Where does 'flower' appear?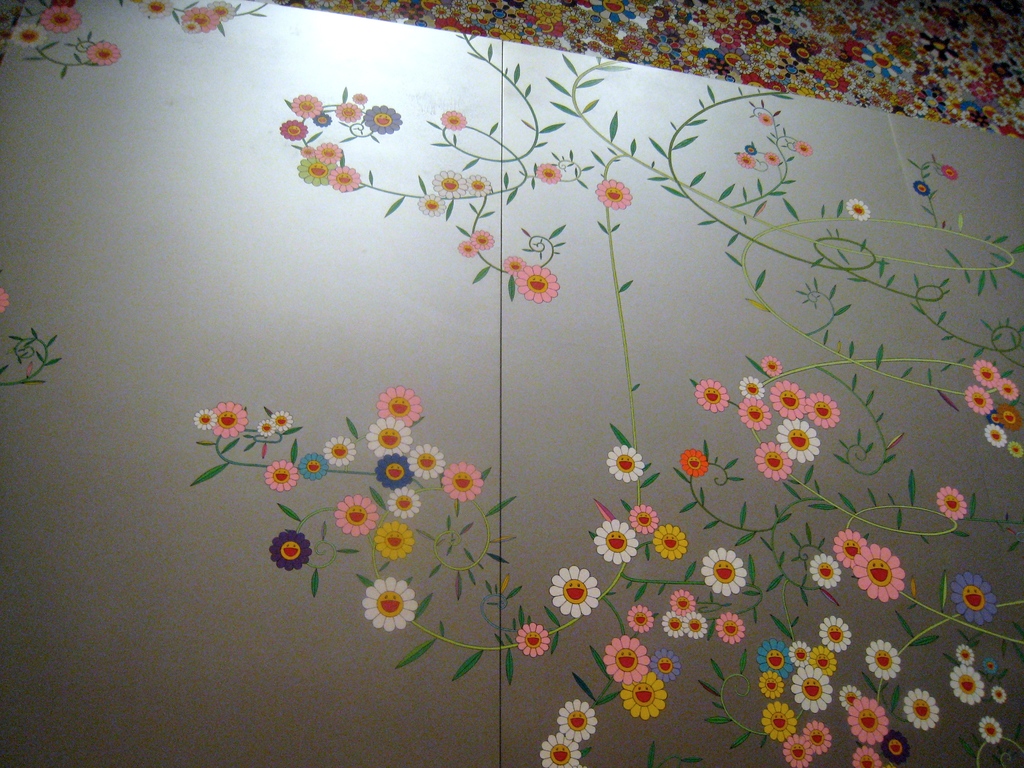
Appears at crop(298, 451, 320, 484).
